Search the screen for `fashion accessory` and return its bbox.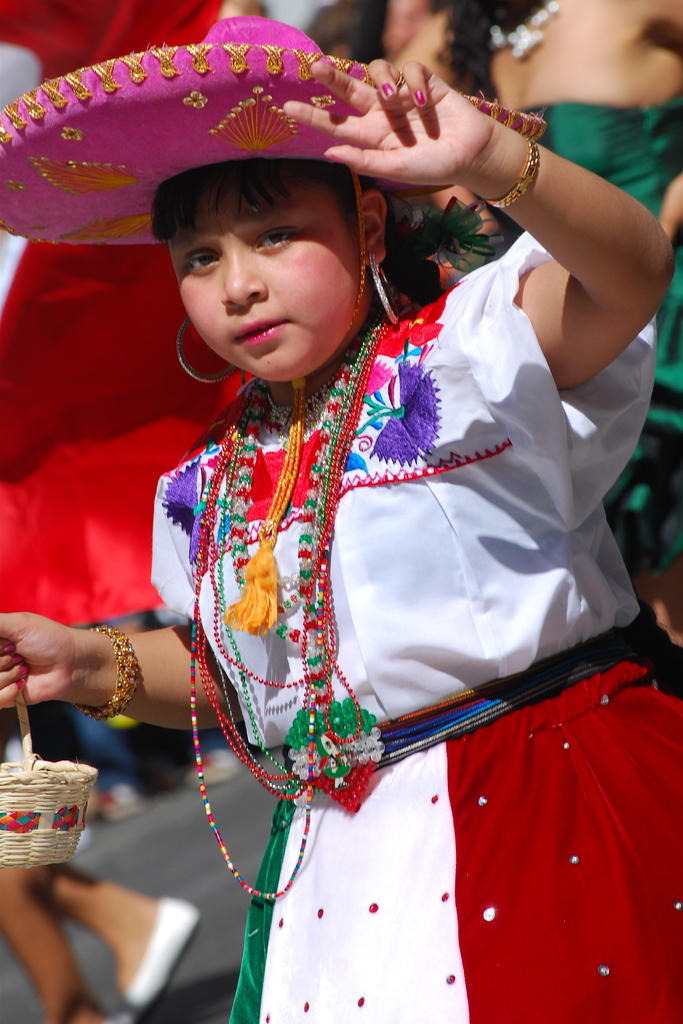
Found: [173,314,236,390].
